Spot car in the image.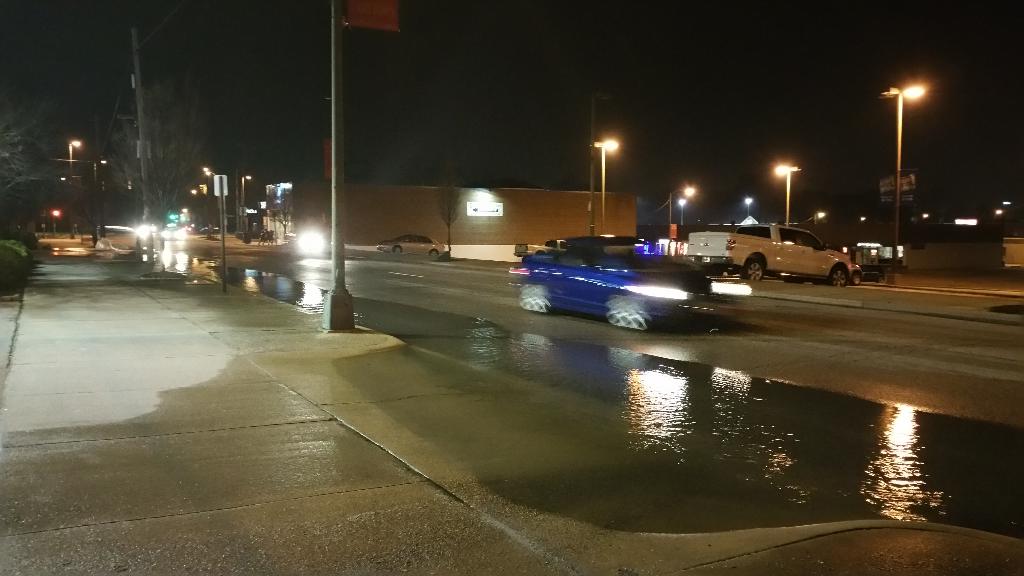
car found at locate(510, 239, 764, 335).
